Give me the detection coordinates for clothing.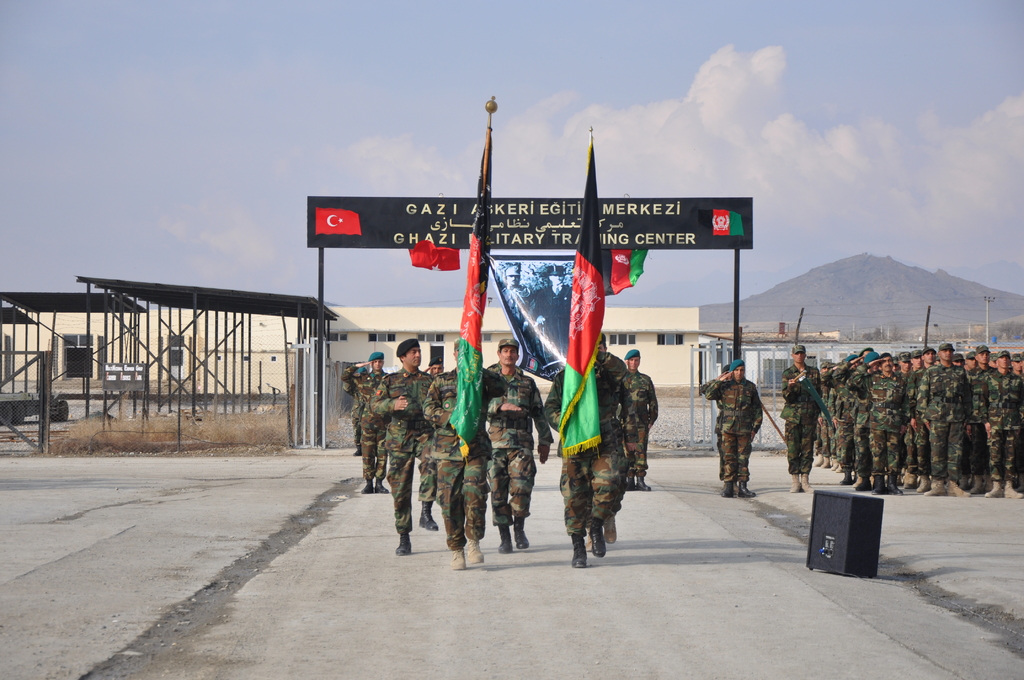
bbox(913, 371, 948, 436).
